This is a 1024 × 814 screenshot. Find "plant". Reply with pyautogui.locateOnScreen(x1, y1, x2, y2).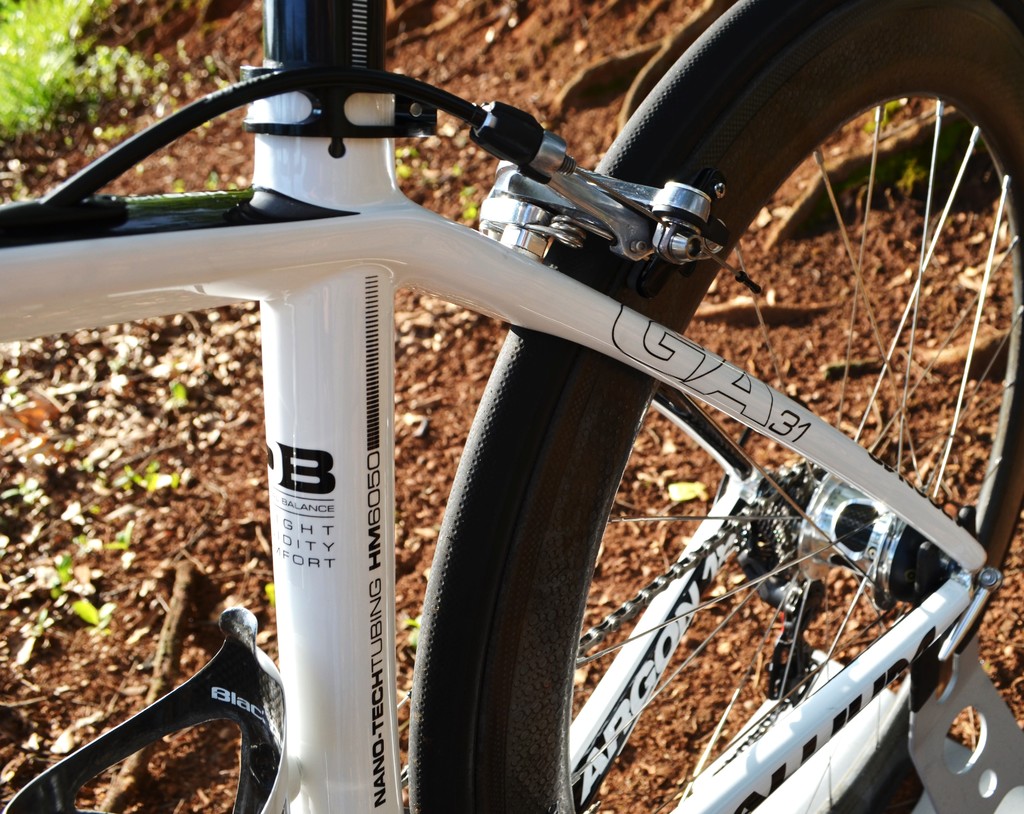
pyautogui.locateOnScreen(394, 134, 413, 178).
